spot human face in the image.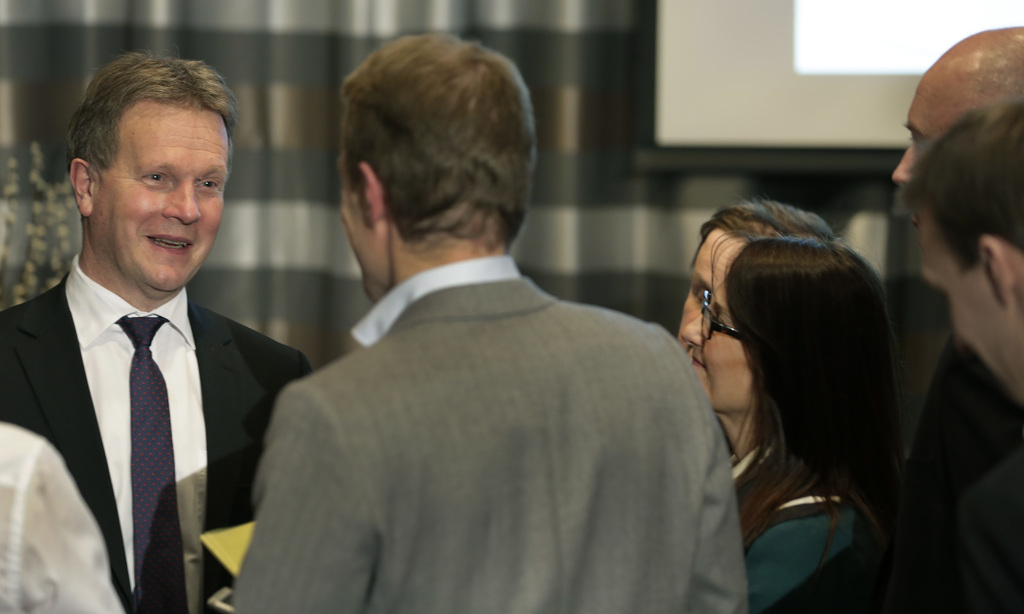
human face found at box(677, 226, 731, 343).
